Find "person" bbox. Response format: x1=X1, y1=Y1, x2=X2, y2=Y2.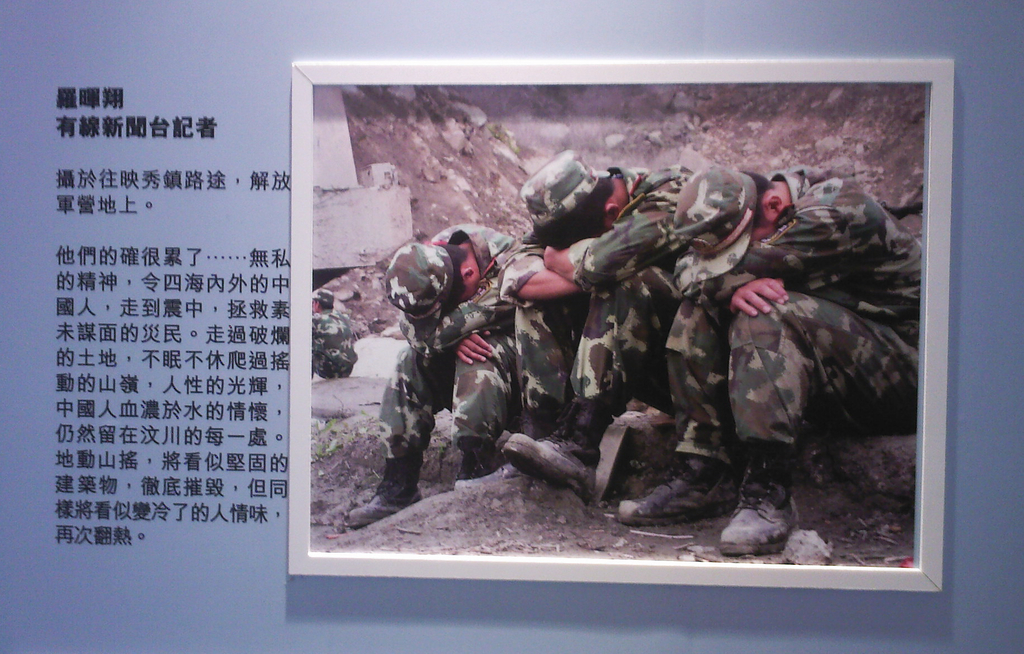
x1=372, y1=210, x2=524, y2=532.
